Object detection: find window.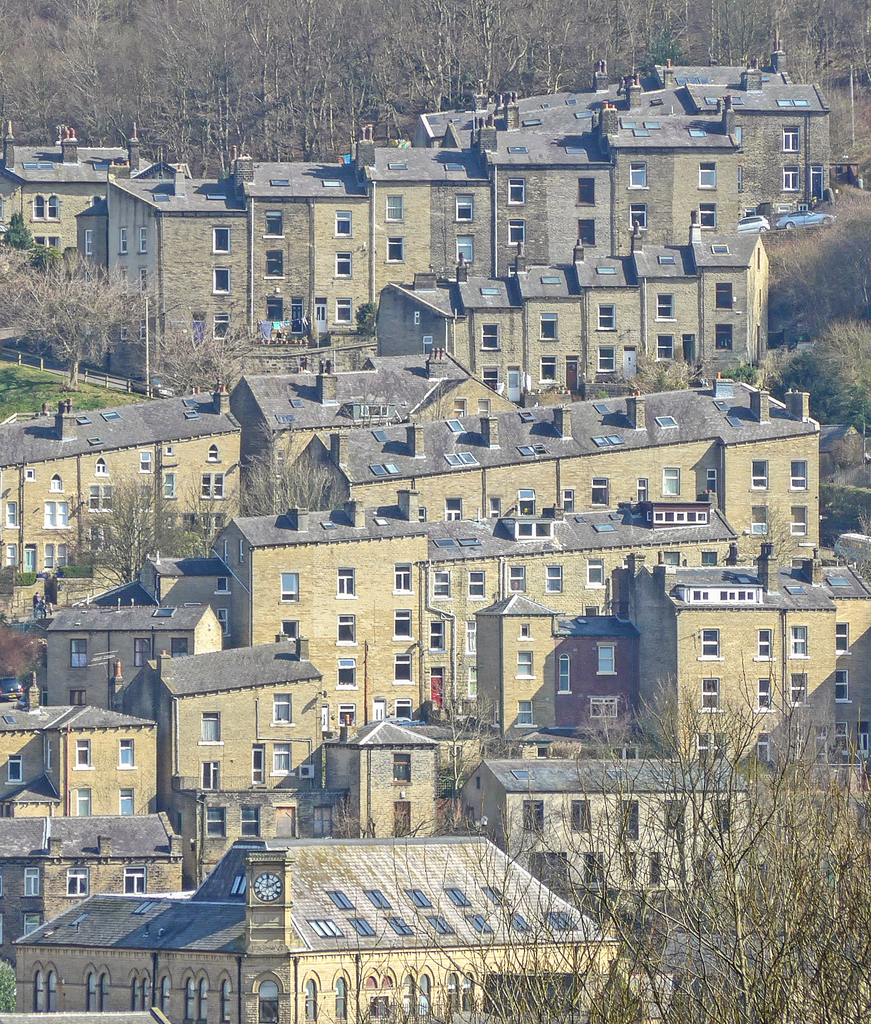
{"x1": 452, "y1": 193, "x2": 476, "y2": 220}.
